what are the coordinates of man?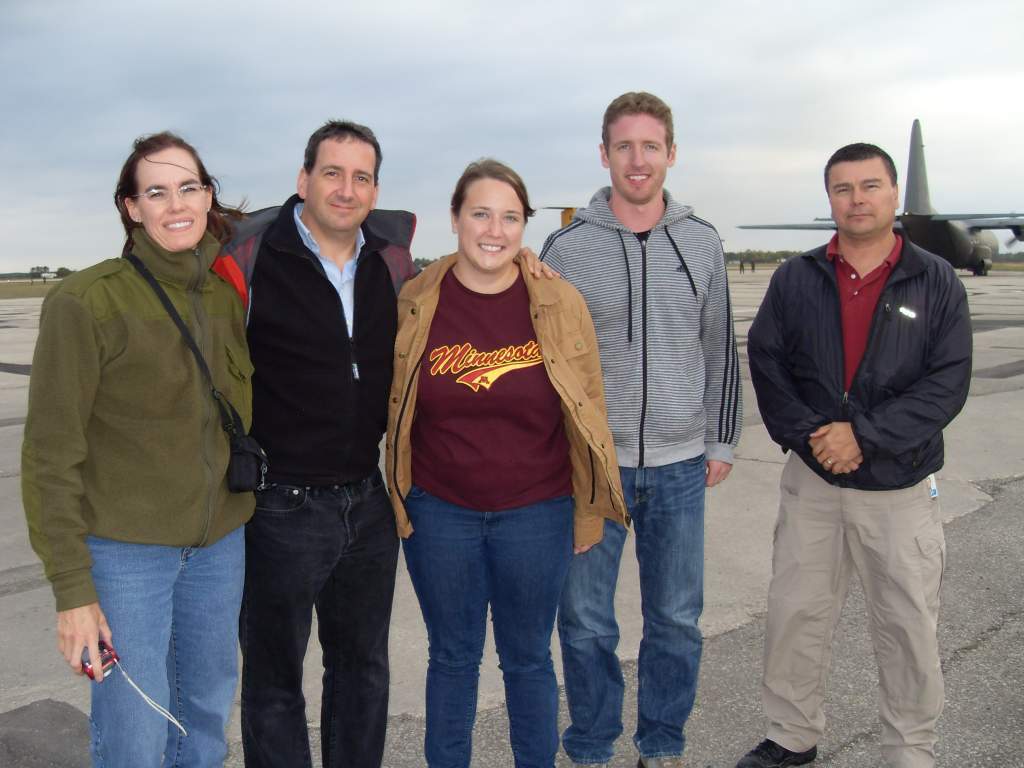
rect(529, 83, 739, 767).
